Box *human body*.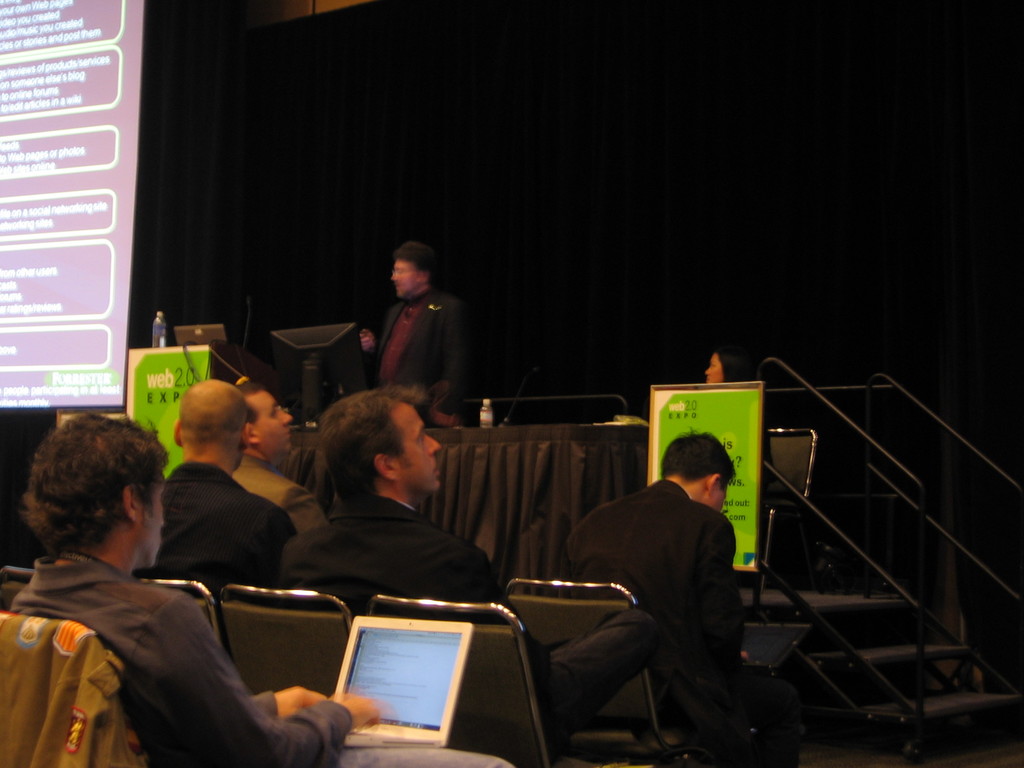
box(558, 424, 815, 767).
